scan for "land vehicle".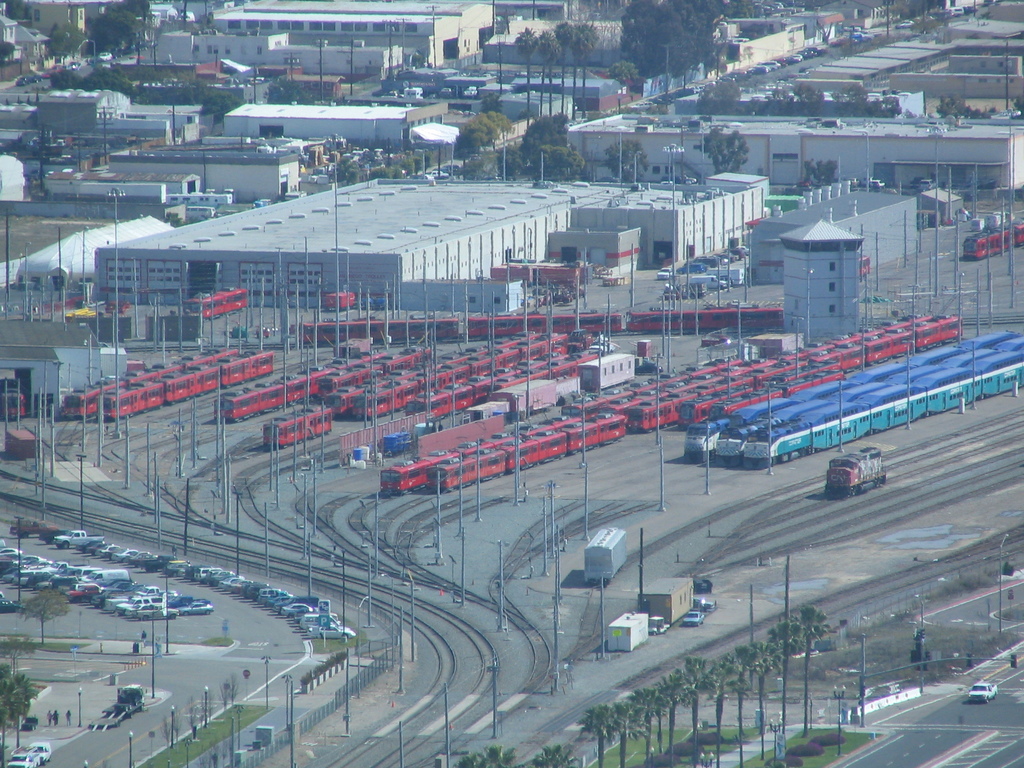
Scan result: region(360, 332, 561, 417).
